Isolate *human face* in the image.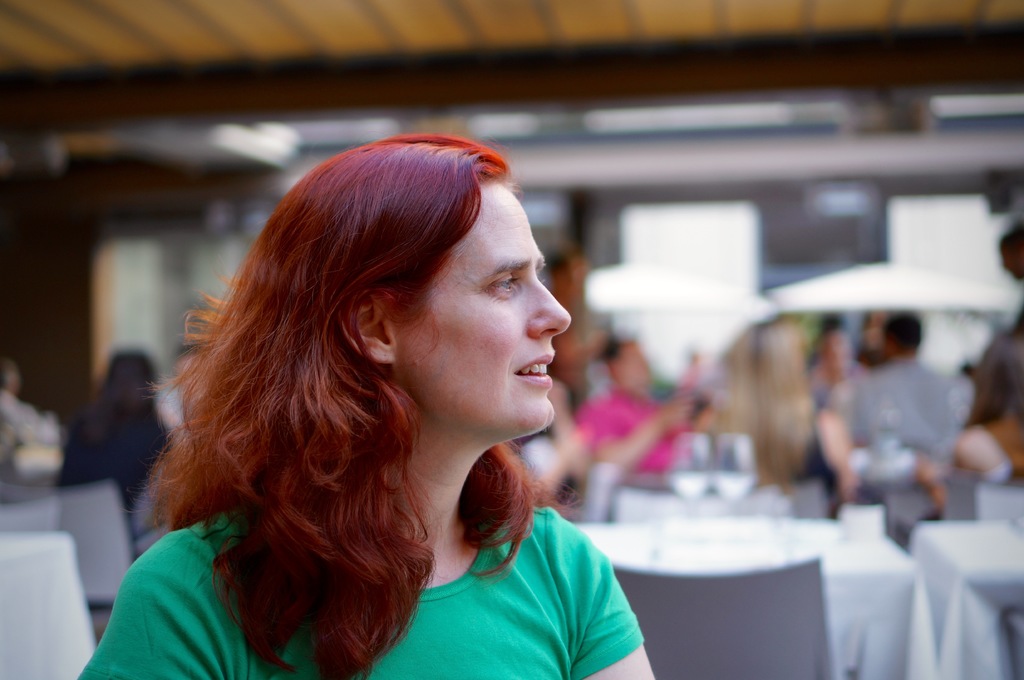
Isolated region: box=[392, 186, 573, 434].
